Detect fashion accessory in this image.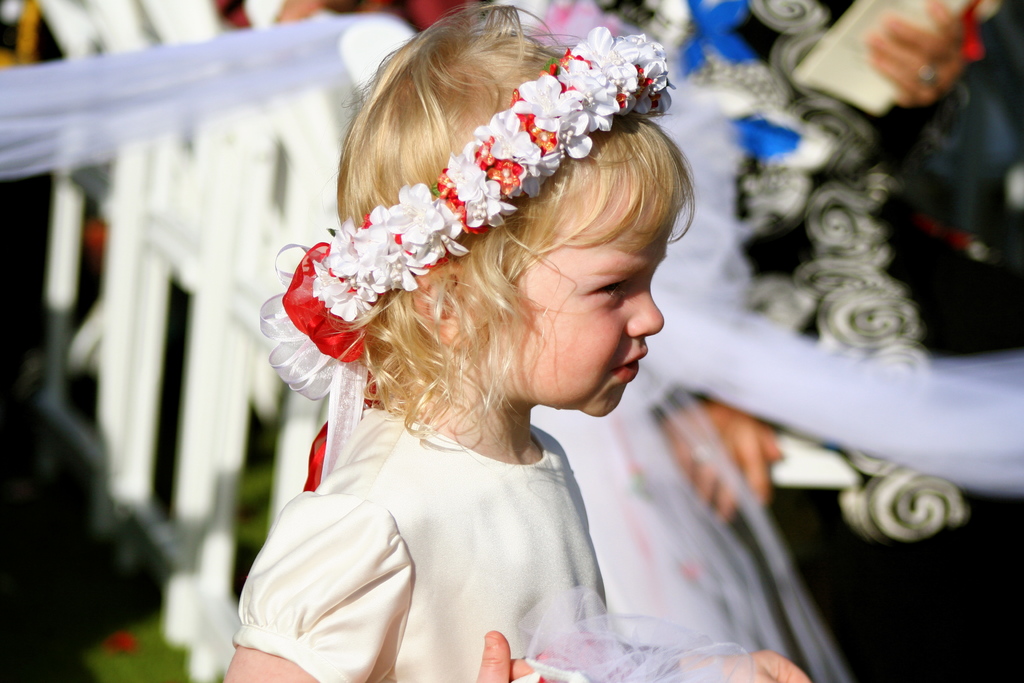
Detection: x1=264, y1=37, x2=680, y2=493.
